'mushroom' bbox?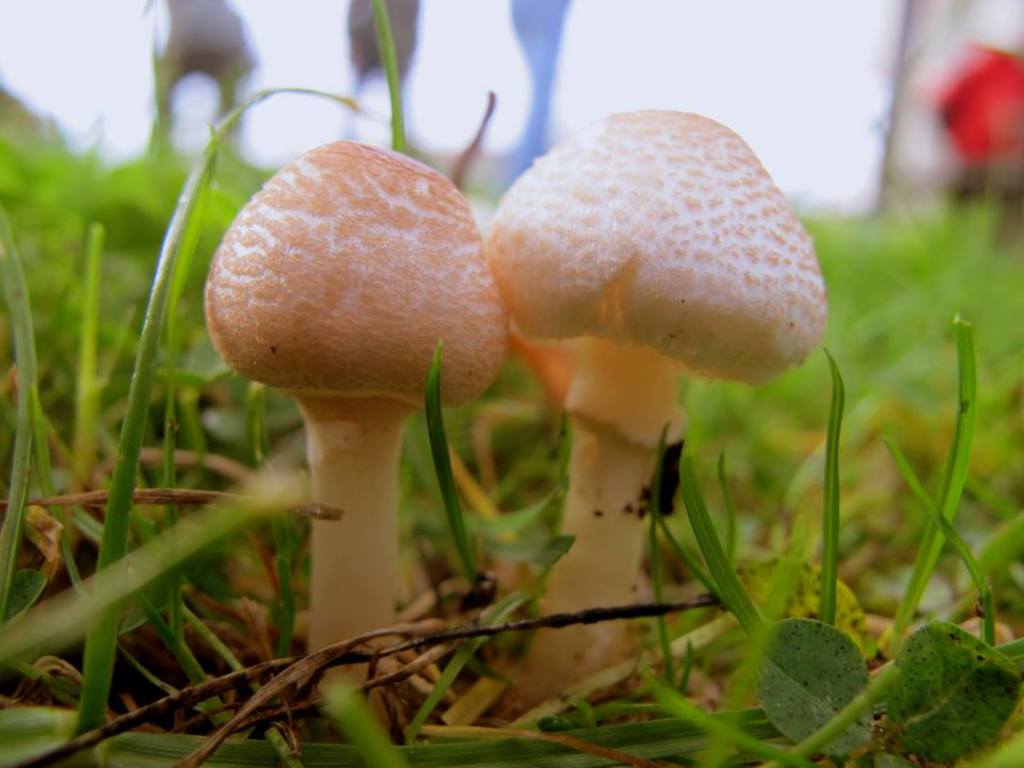
(187,158,511,659)
